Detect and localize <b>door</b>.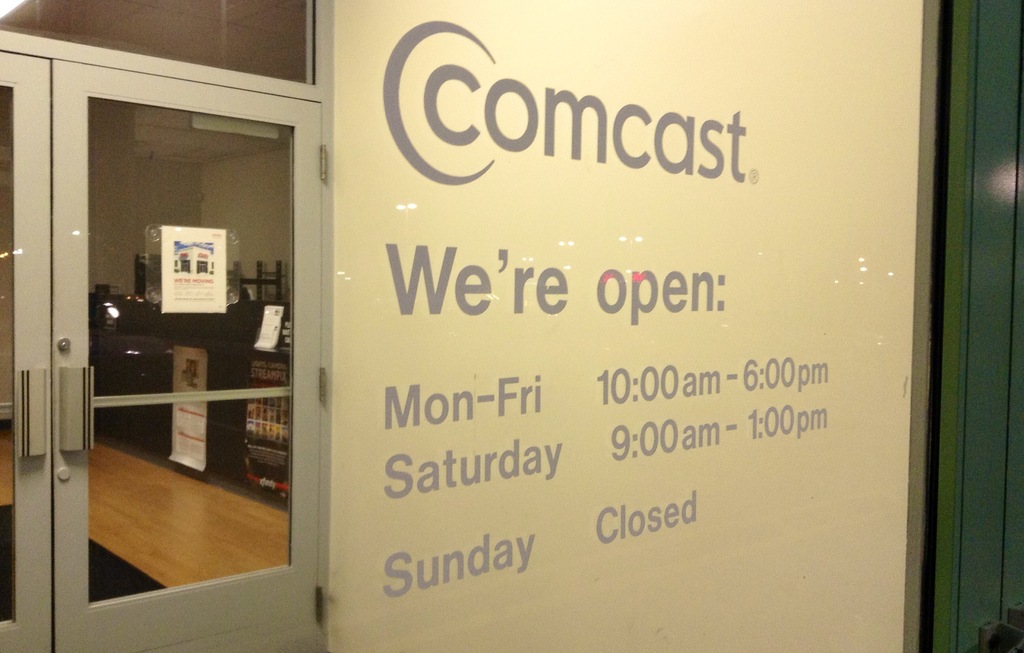
Localized at rect(0, 48, 321, 652).
